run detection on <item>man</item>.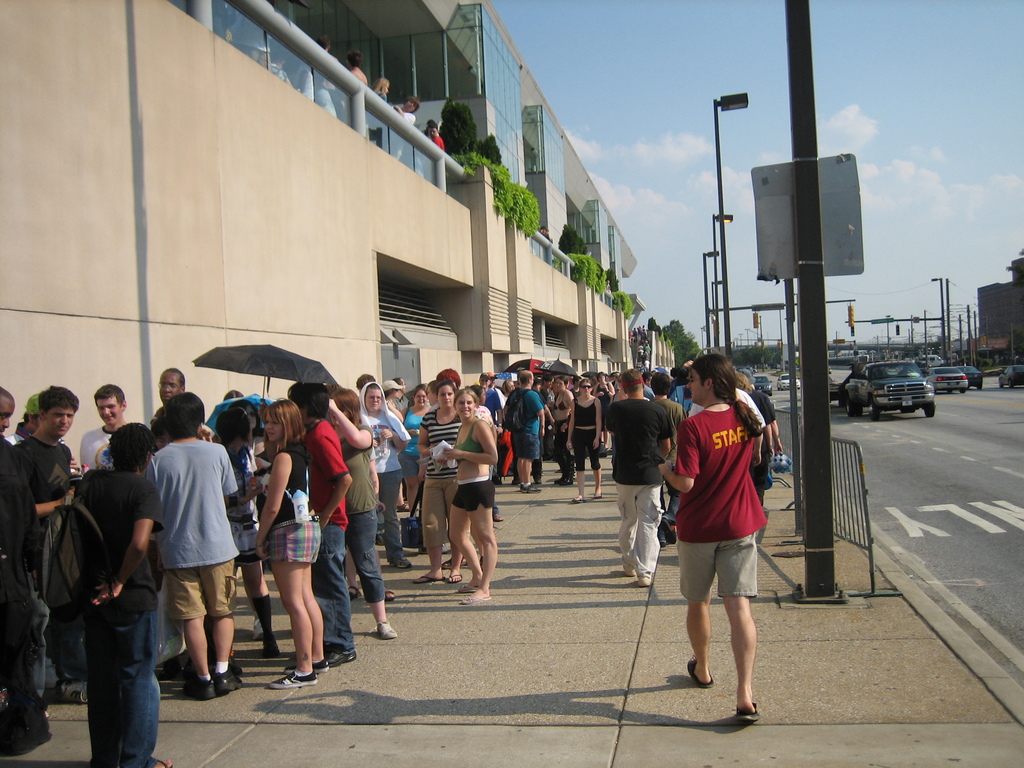
Result: 484/371/505/409.
